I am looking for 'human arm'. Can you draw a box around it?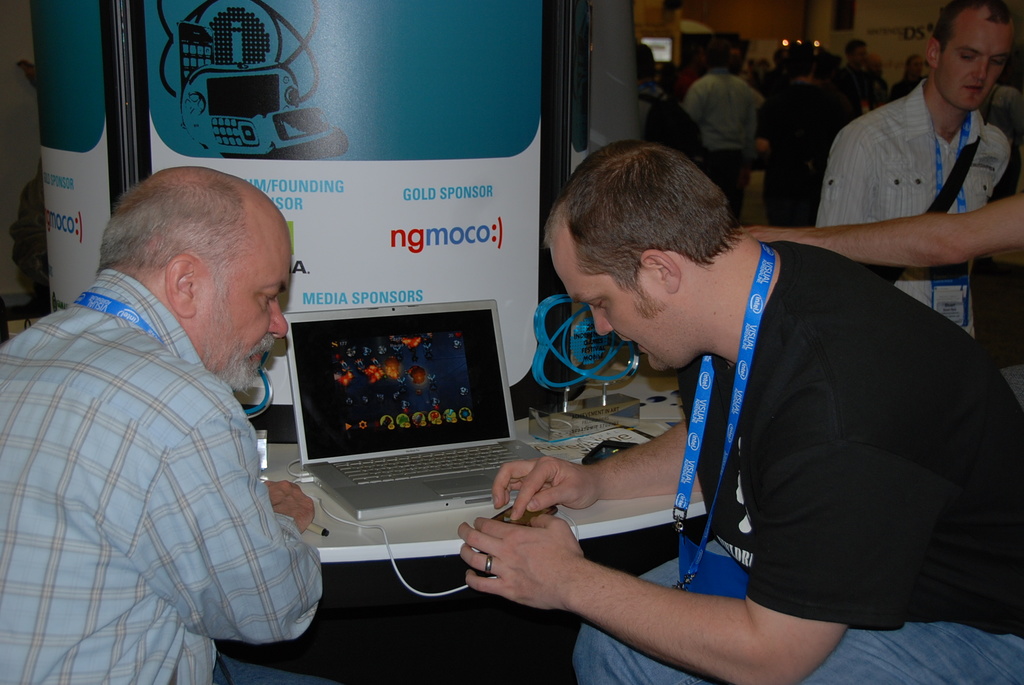
Sure, the bounding box is {"x1": 486, "y1": 421, "x2": 703, "y2": 527}.
